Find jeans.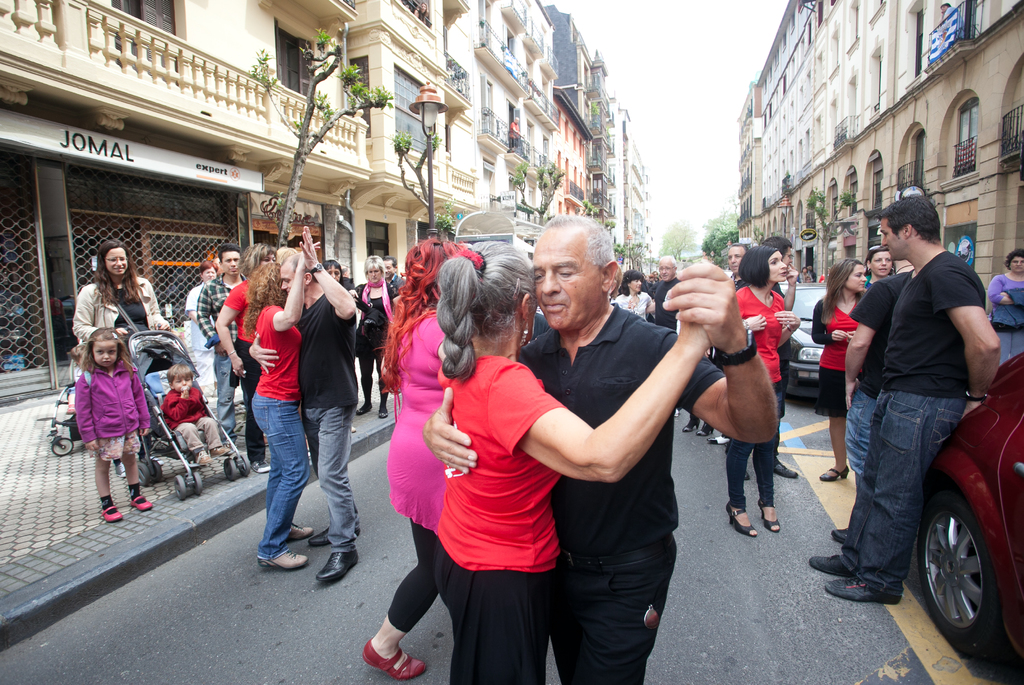
region(214, 357, 232, 425).
